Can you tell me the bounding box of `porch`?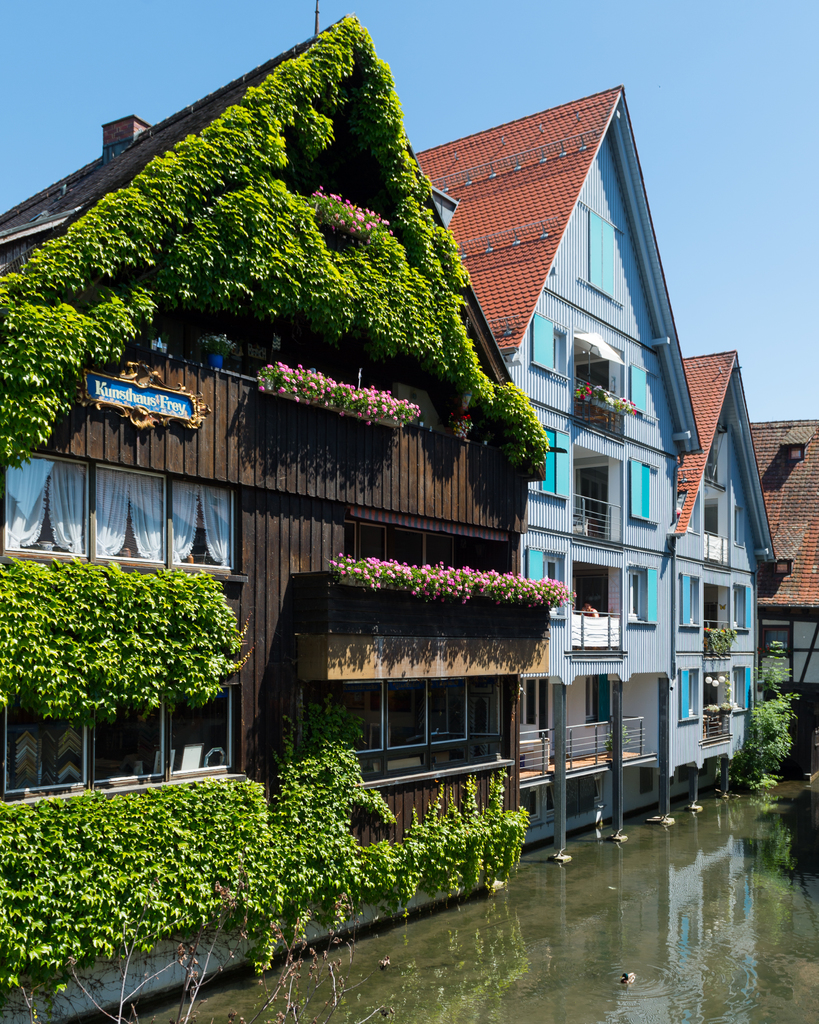
{"x1": 703, "y1": 615, "x2": 740, "y2": 657}.
